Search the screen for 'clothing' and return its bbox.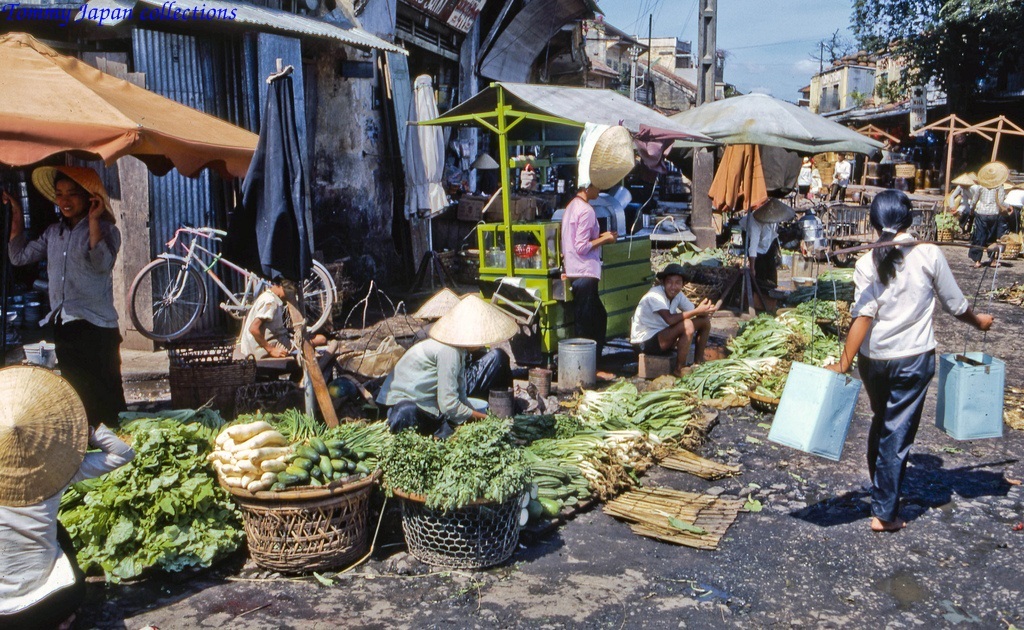
Found: select_region(374, 336, 485, 442).
